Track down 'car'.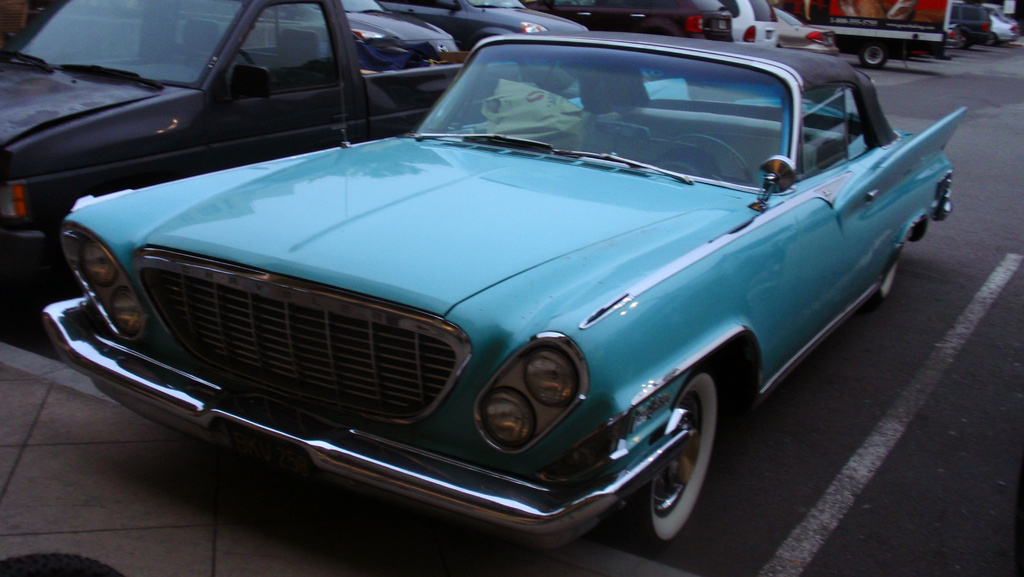
Tracked to Rect(986, 2, 1021, 23).
